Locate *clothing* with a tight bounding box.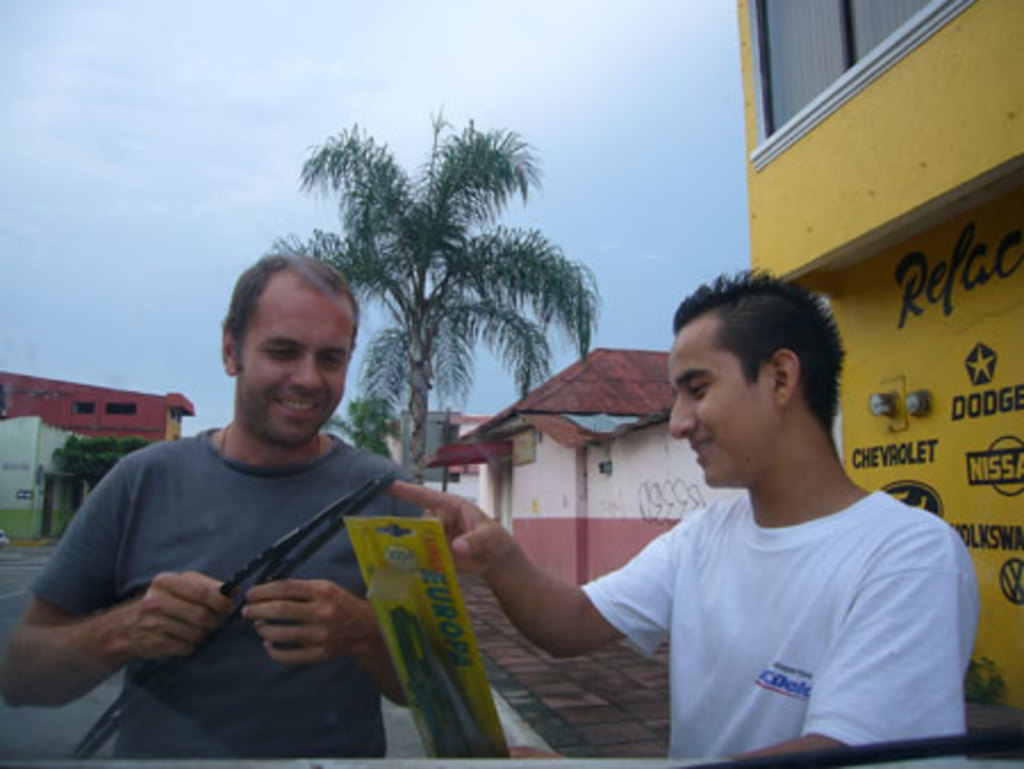
x1=555 y1=398 x2=963 y2=749.
